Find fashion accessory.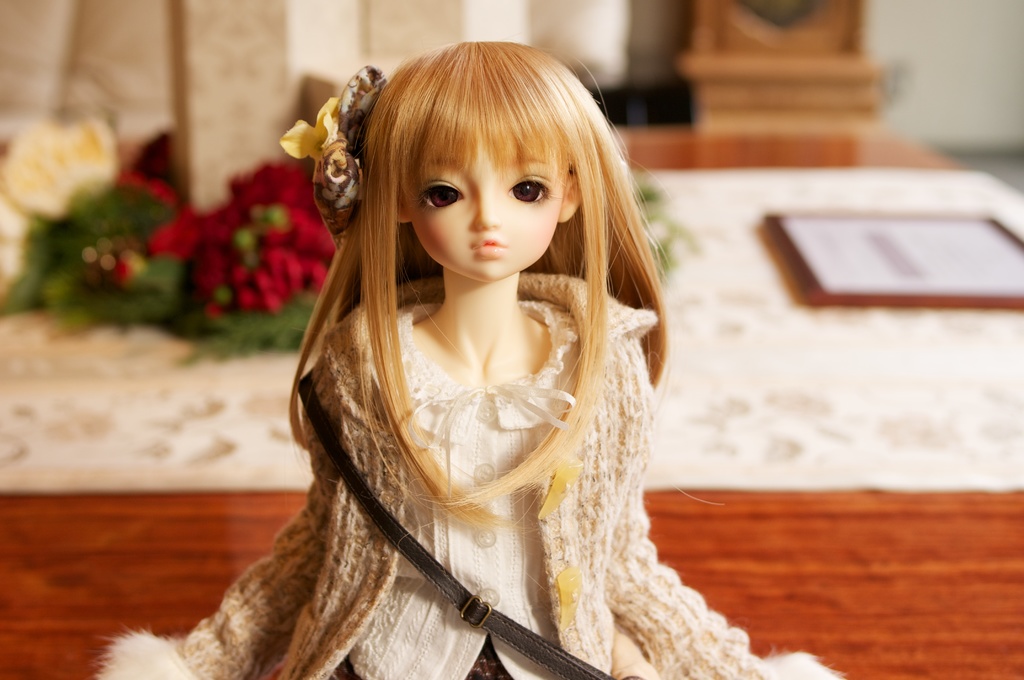
bbox=(279, 63, 388, 239).
